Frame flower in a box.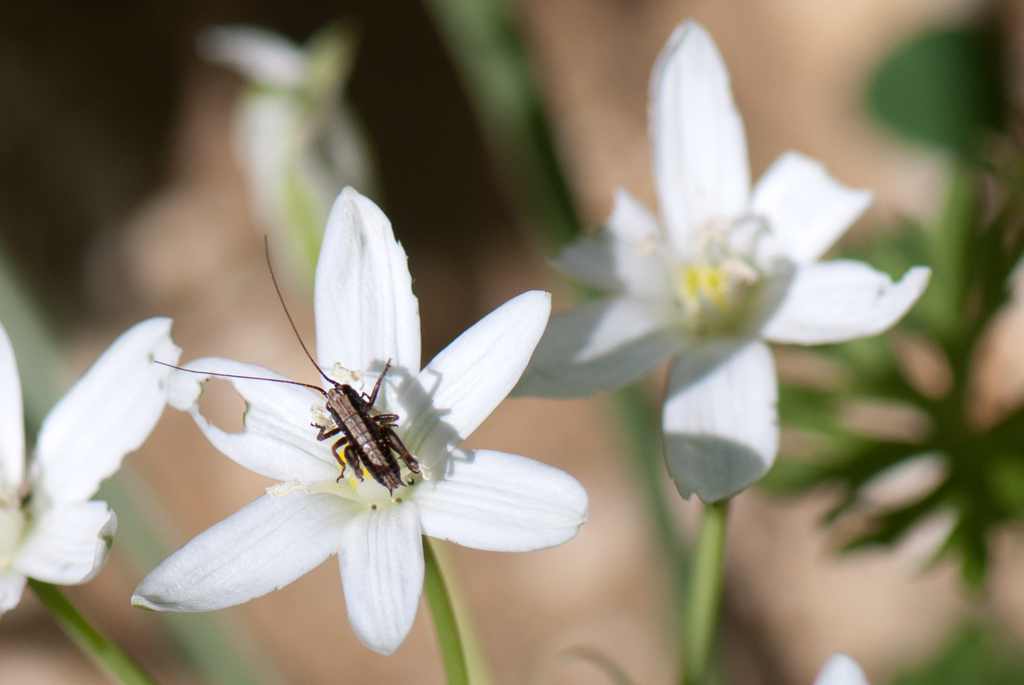
detection(129, 181, 594, 661).
